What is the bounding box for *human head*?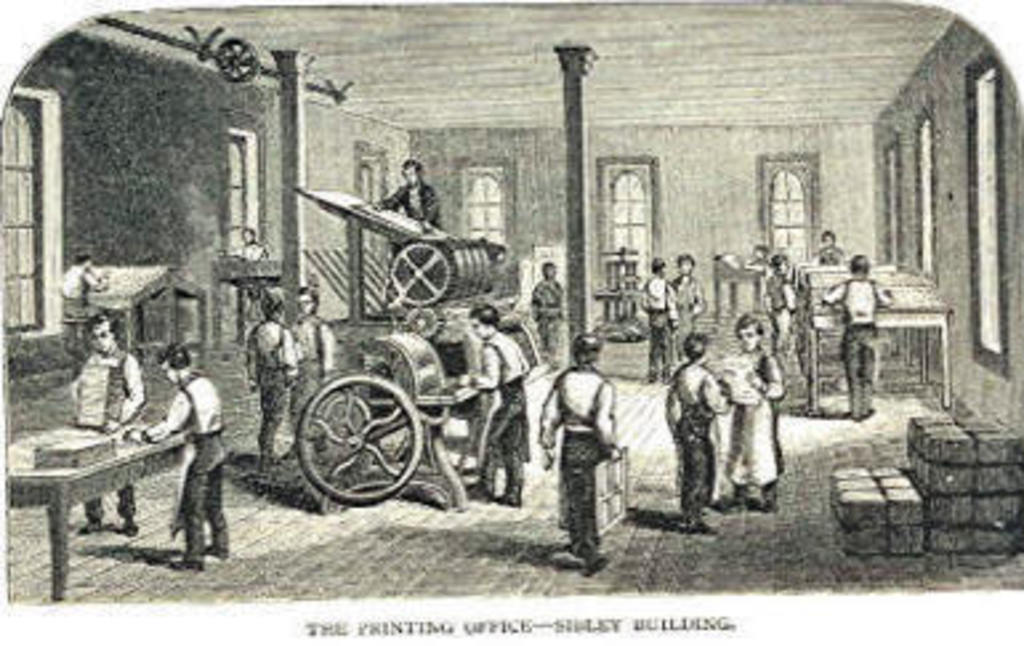
x1=473, y1=311, x2=500, y2=335.
